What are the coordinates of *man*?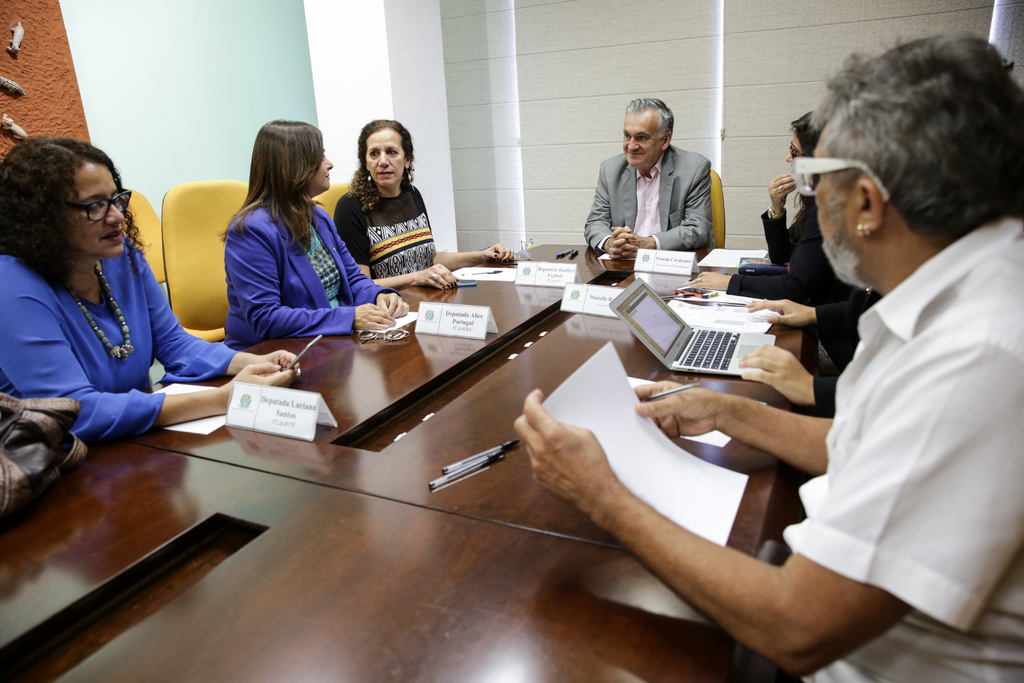
pyautogui.locateOnScreen(511, 31, 1023, 682).
